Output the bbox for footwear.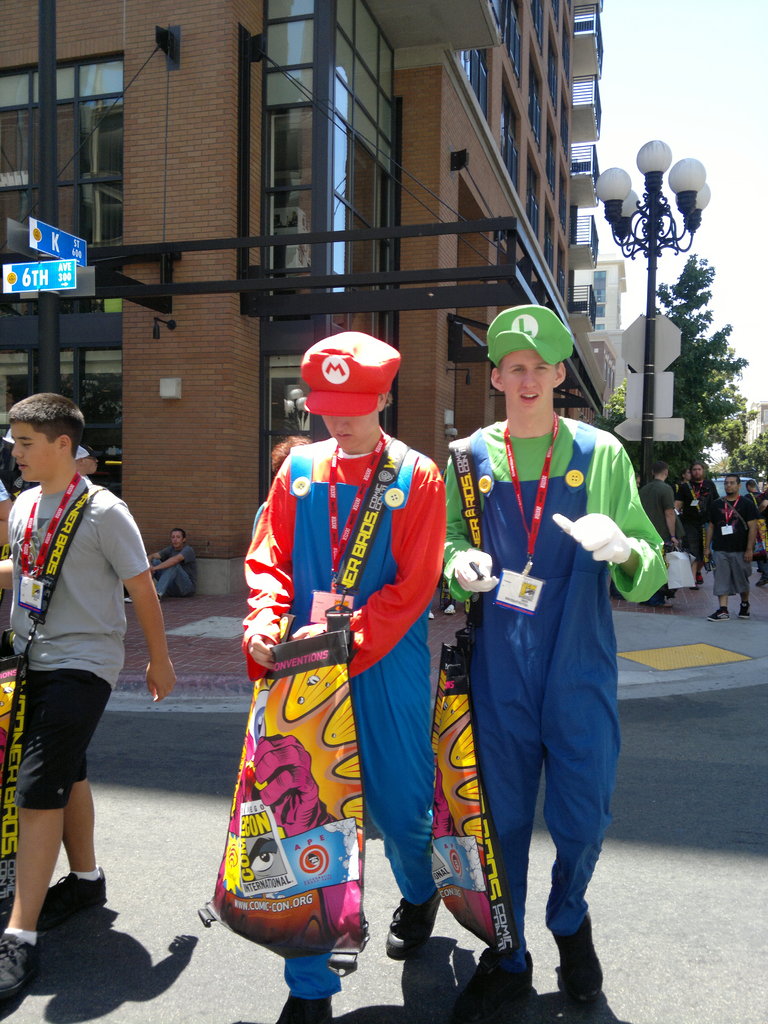
bbox=(0, 932, 42, 1000).
